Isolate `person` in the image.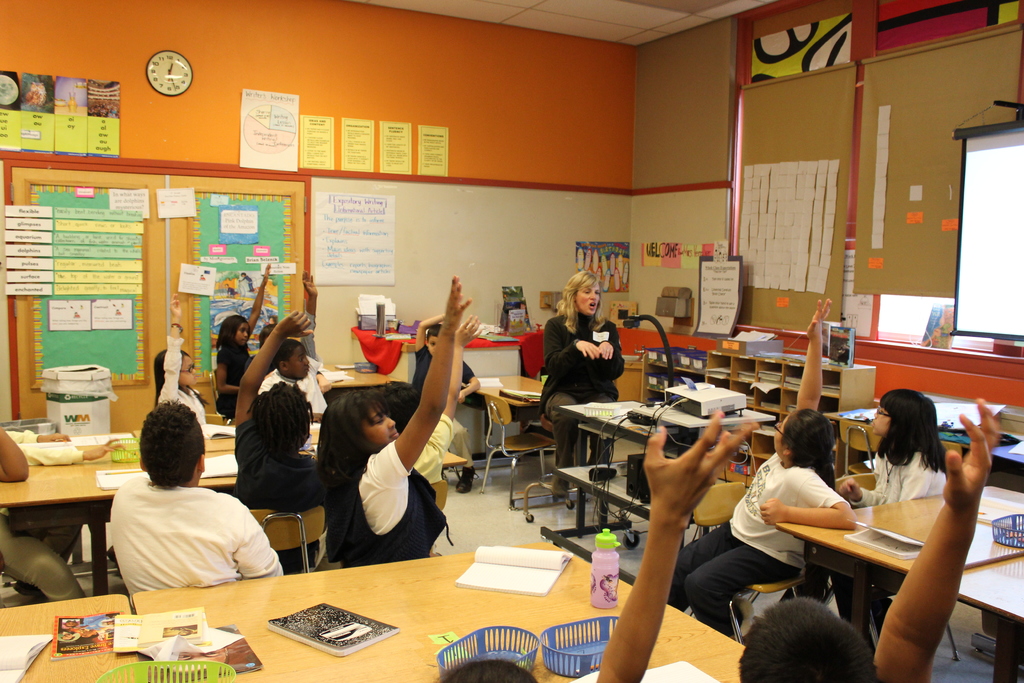
Isolated region: (x1=257, y1=337, x2=328, y2=412).
